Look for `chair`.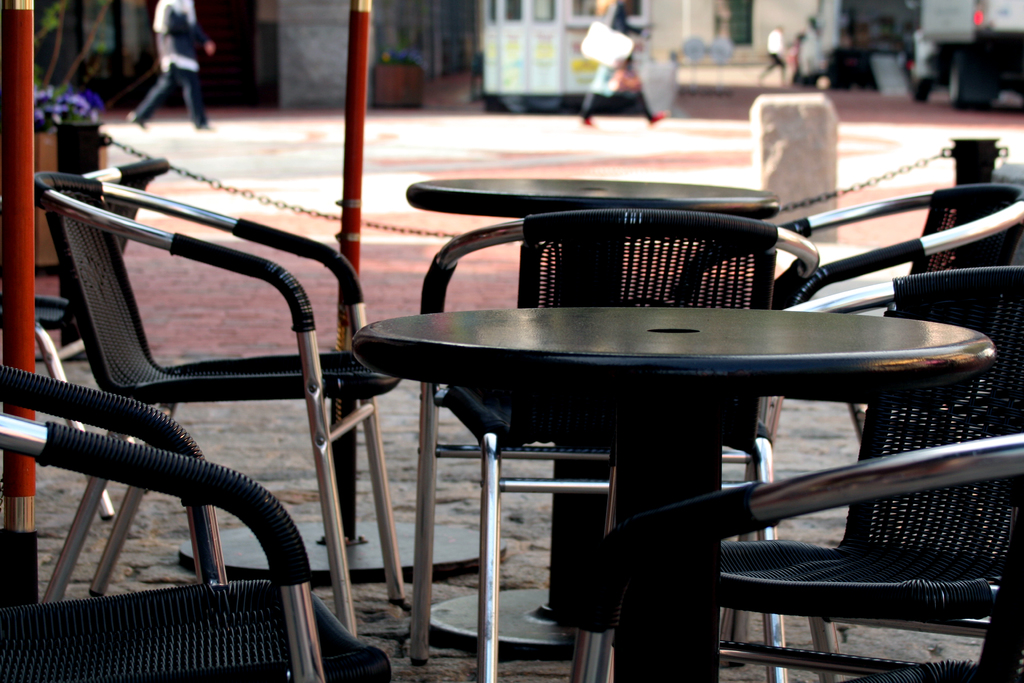
Found: rect(766, 186, 1023, 333).
